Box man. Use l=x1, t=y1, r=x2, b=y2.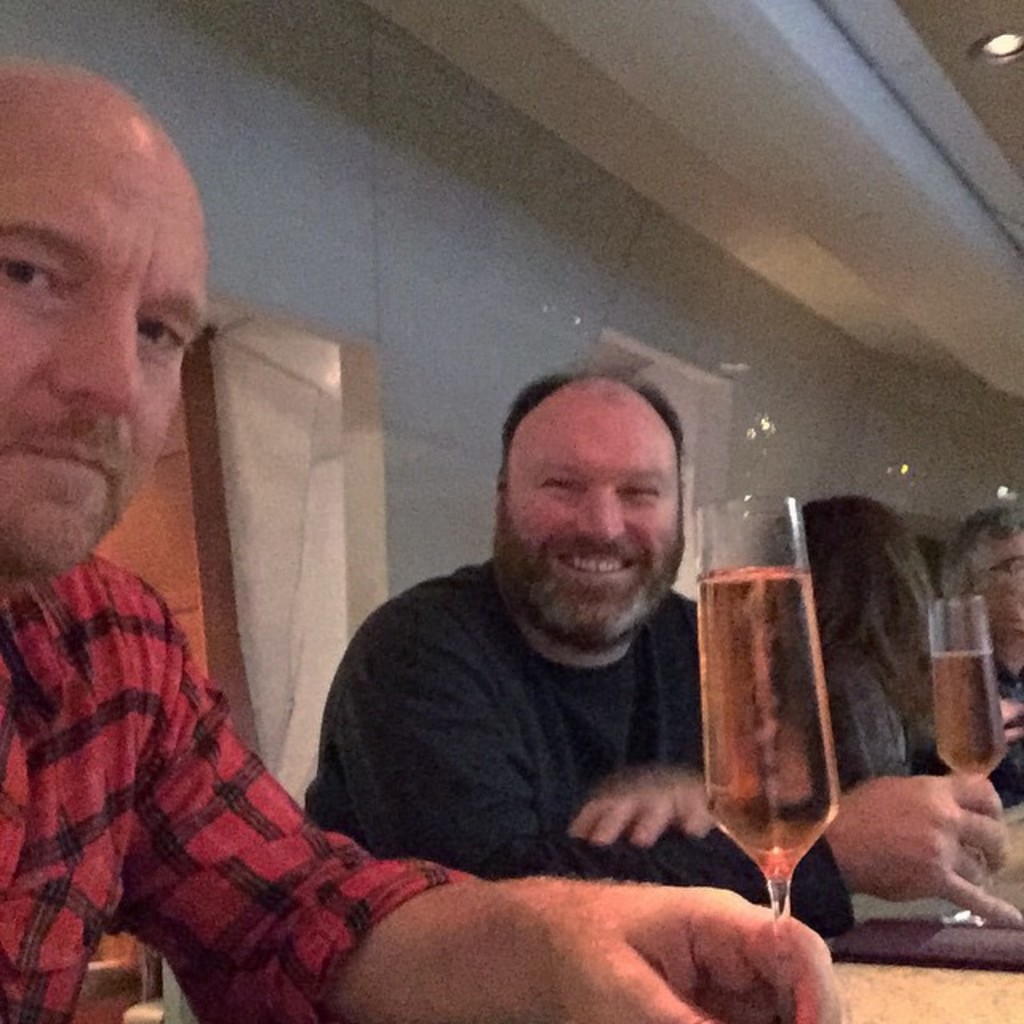
l=0, t=56, r=848, b=1022.
